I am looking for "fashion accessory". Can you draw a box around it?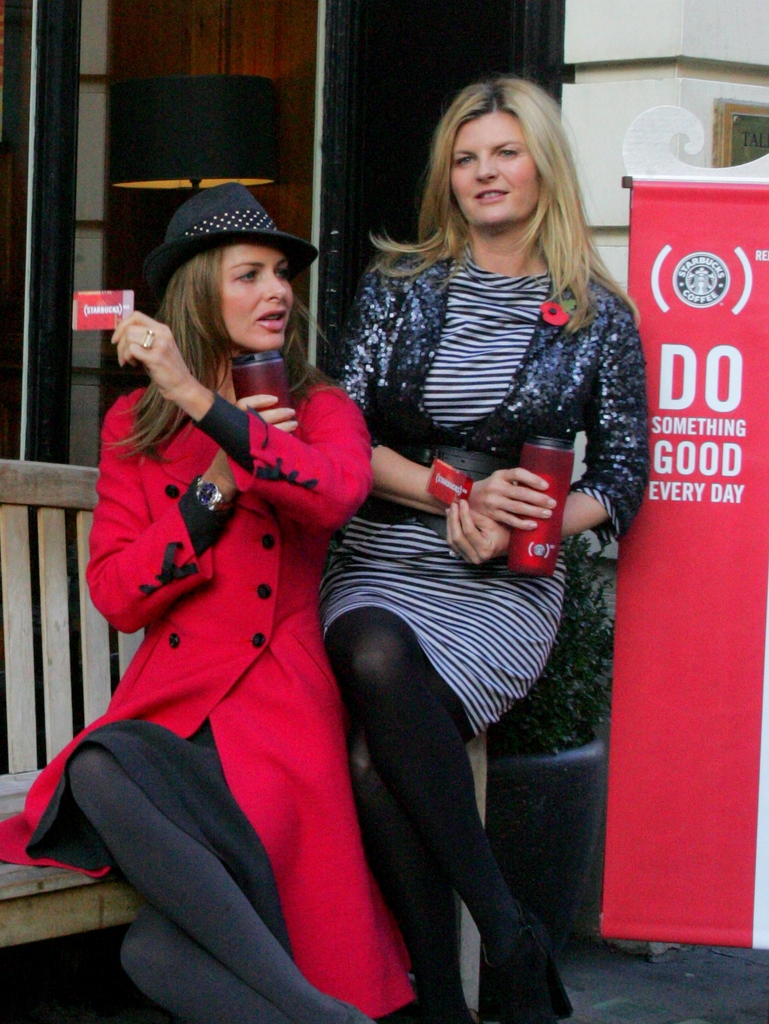
Sure, the bounding box is bbox=[481, 900, 570, 1021].
